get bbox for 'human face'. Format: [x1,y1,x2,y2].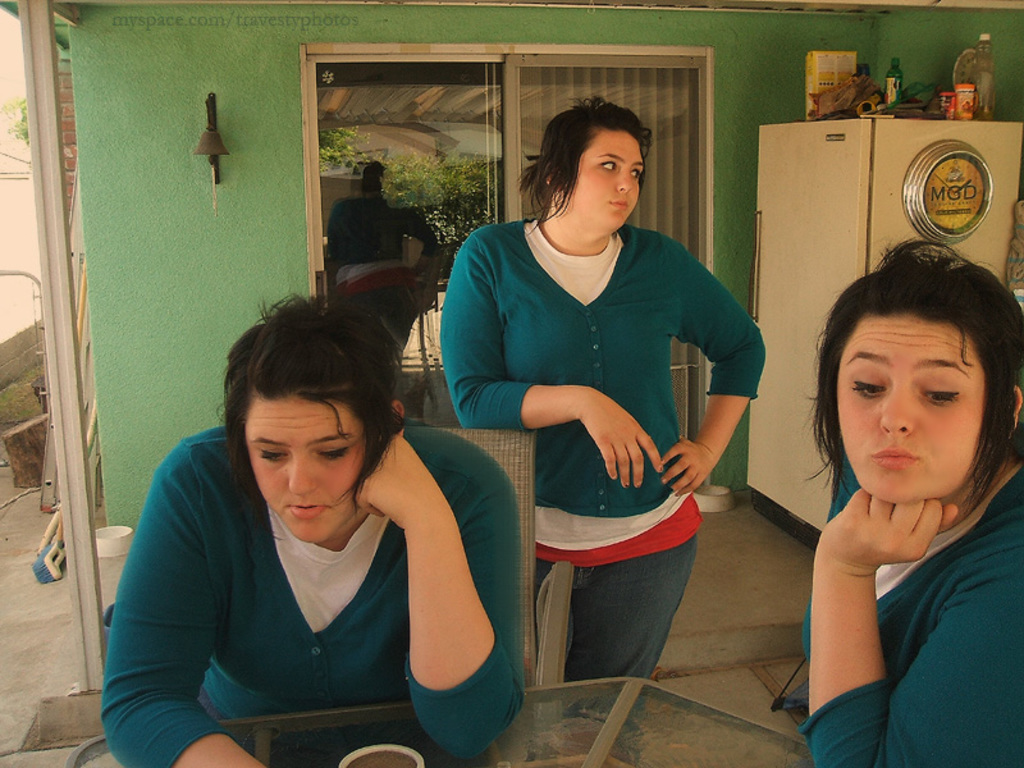
[833,324,989,502].
